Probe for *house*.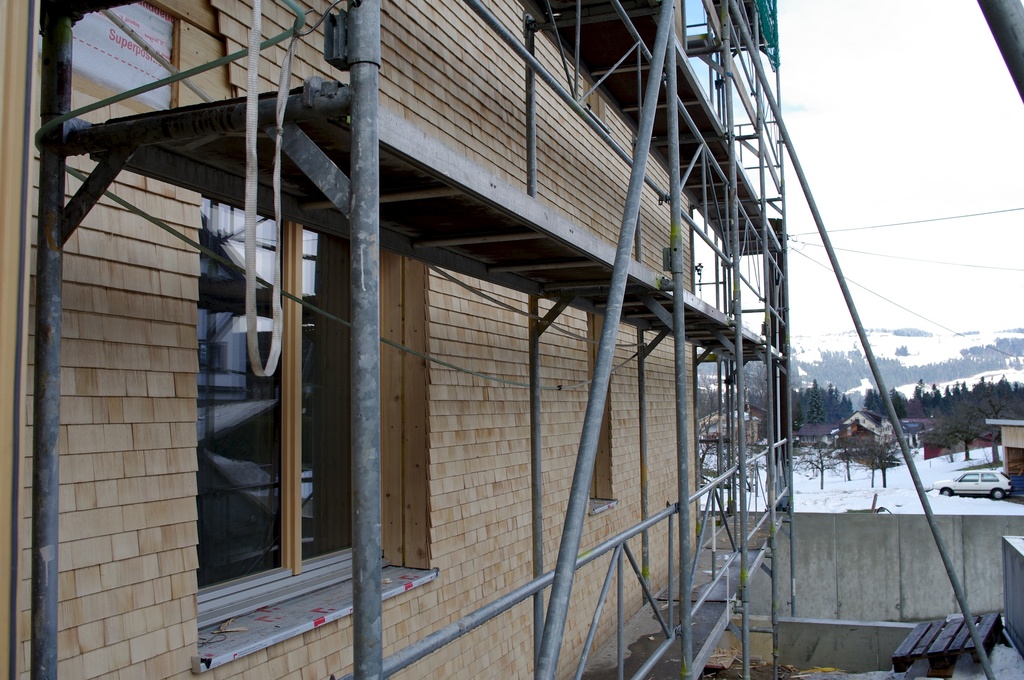
Probe result: box(840, 409, 886, 443).
